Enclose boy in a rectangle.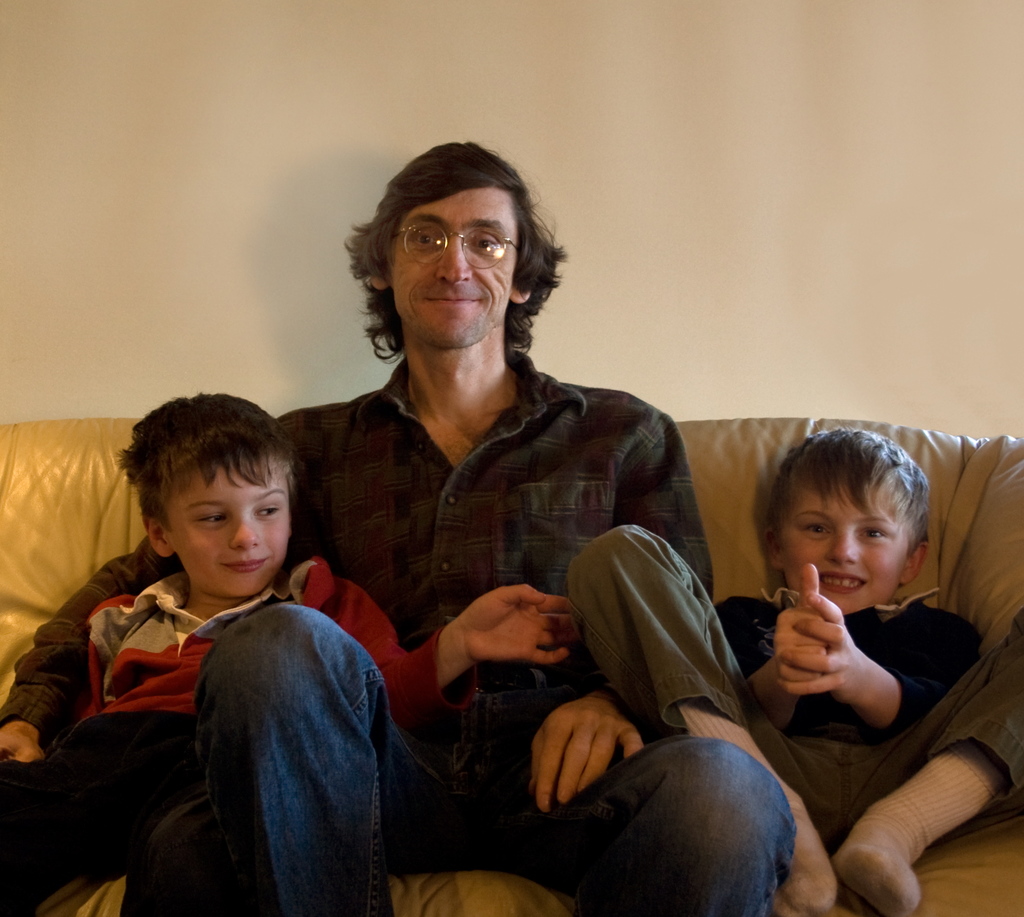
<region>6, 345, 536, 889</region>.
